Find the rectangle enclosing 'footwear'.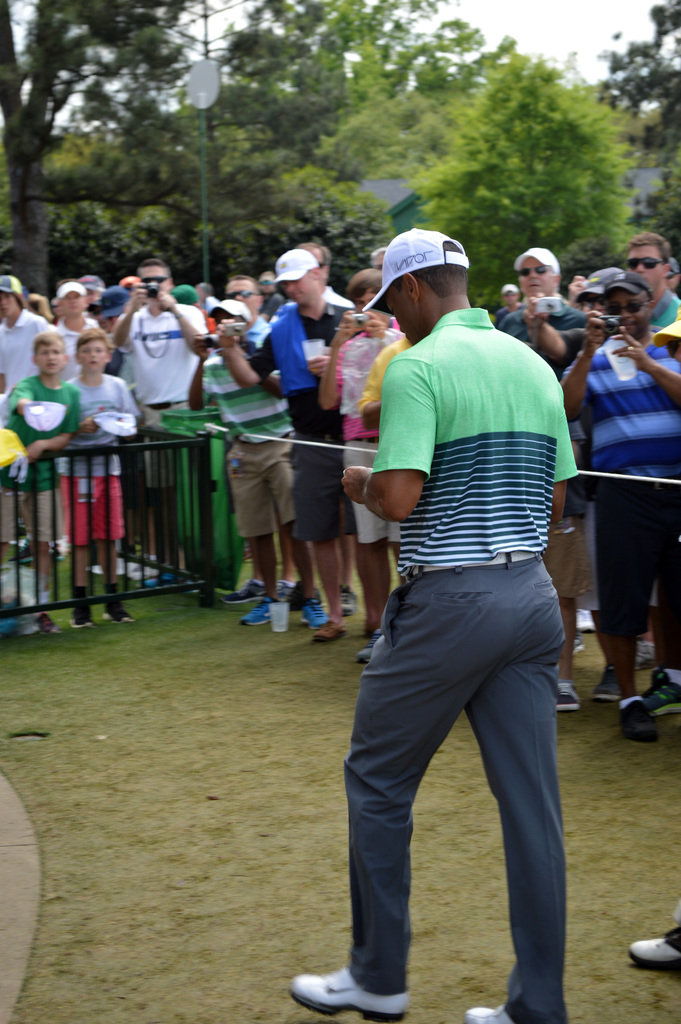
rect(144, 572, 183, 589).
